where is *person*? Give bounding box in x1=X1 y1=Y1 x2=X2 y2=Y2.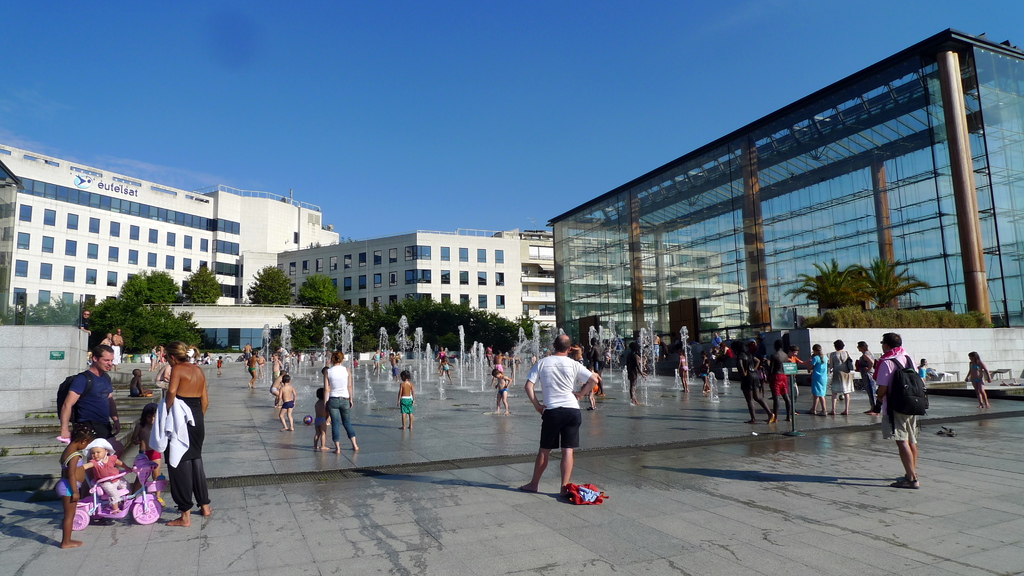
x1=735 y1=346 x2=776 y2=426.
